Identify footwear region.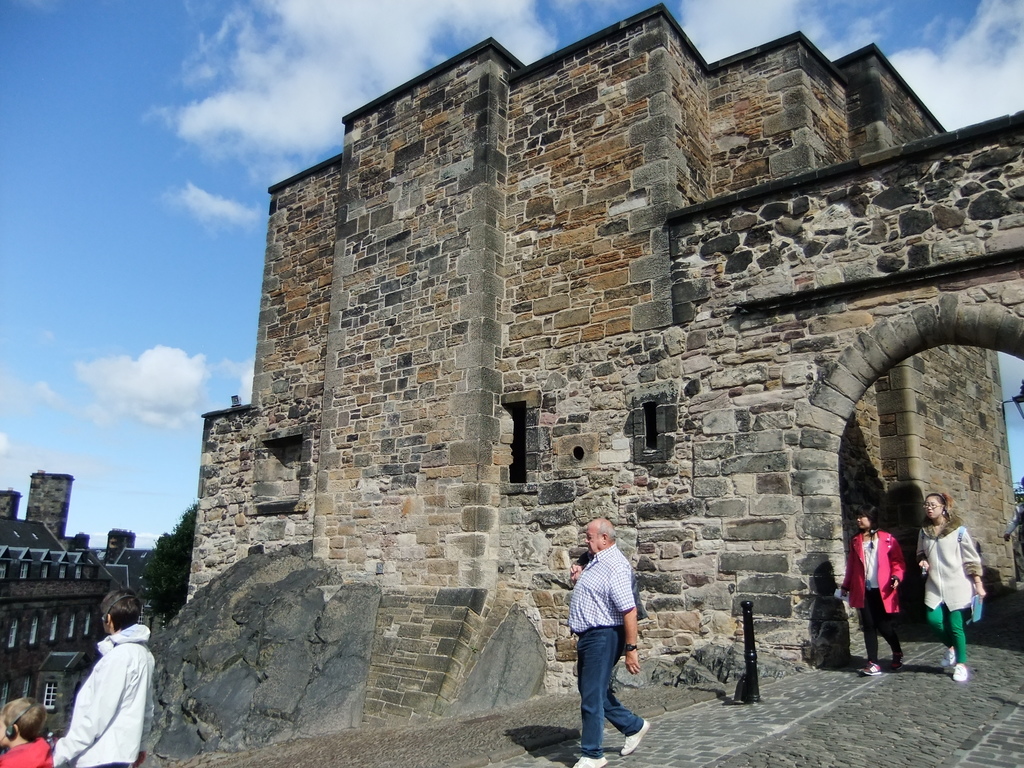
Region: box(854, 660, 885, 677).
